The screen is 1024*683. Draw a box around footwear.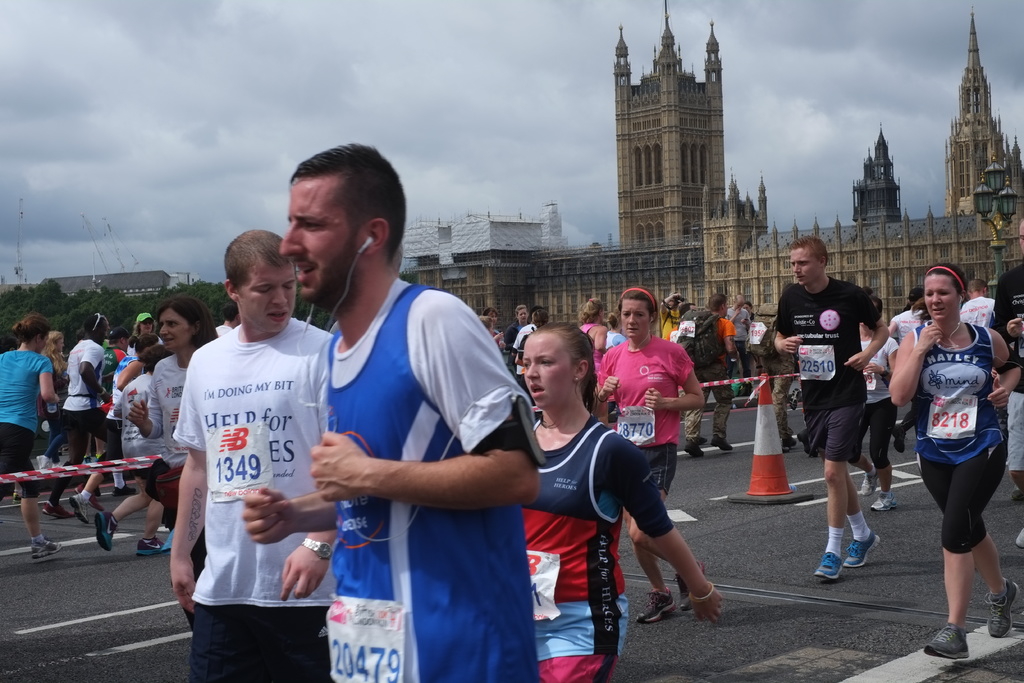
857 468 879 497.
